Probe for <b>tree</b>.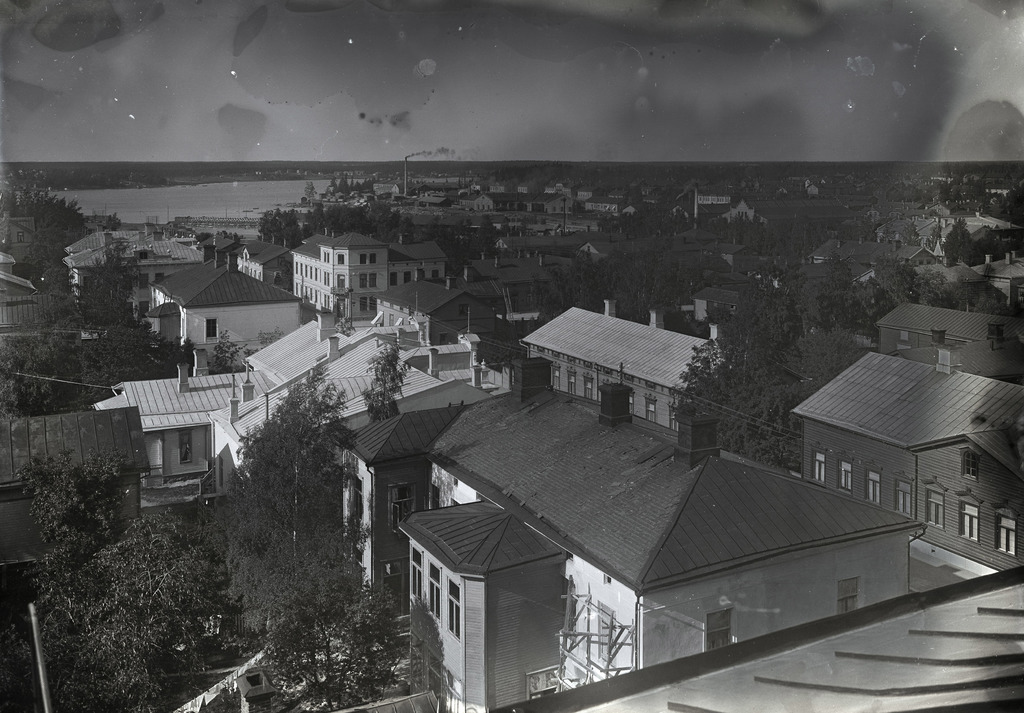
Probe result: 0,330,92,421.
